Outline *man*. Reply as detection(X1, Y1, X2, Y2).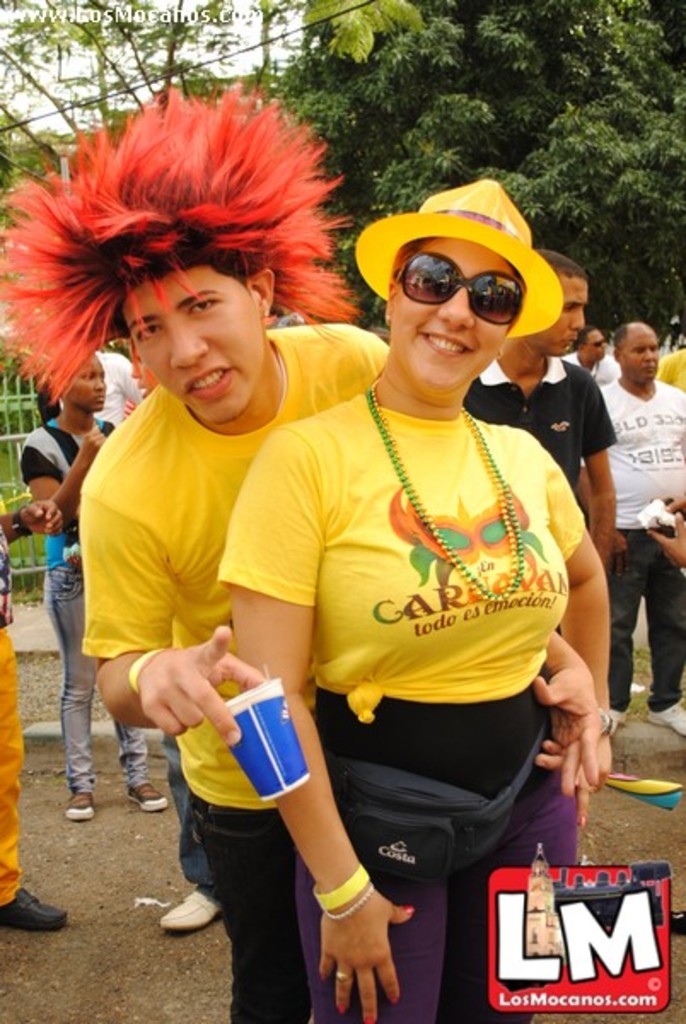
detection(0, 483, 70, 927).
